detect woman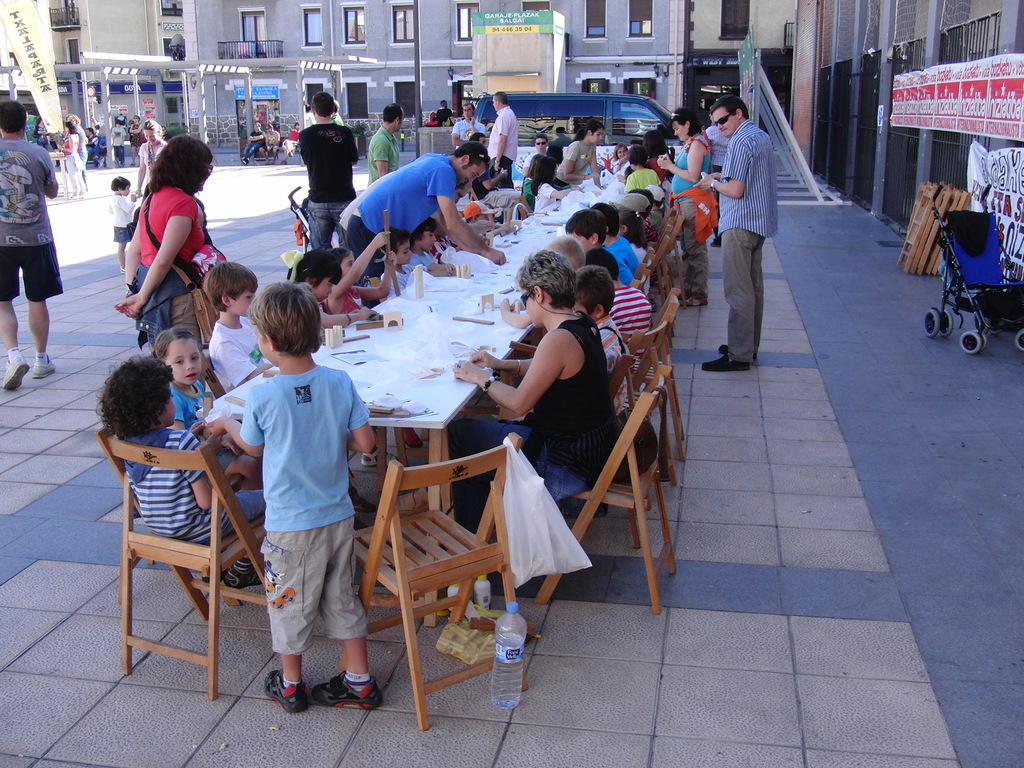
crop(448, 247, 621, 602)
